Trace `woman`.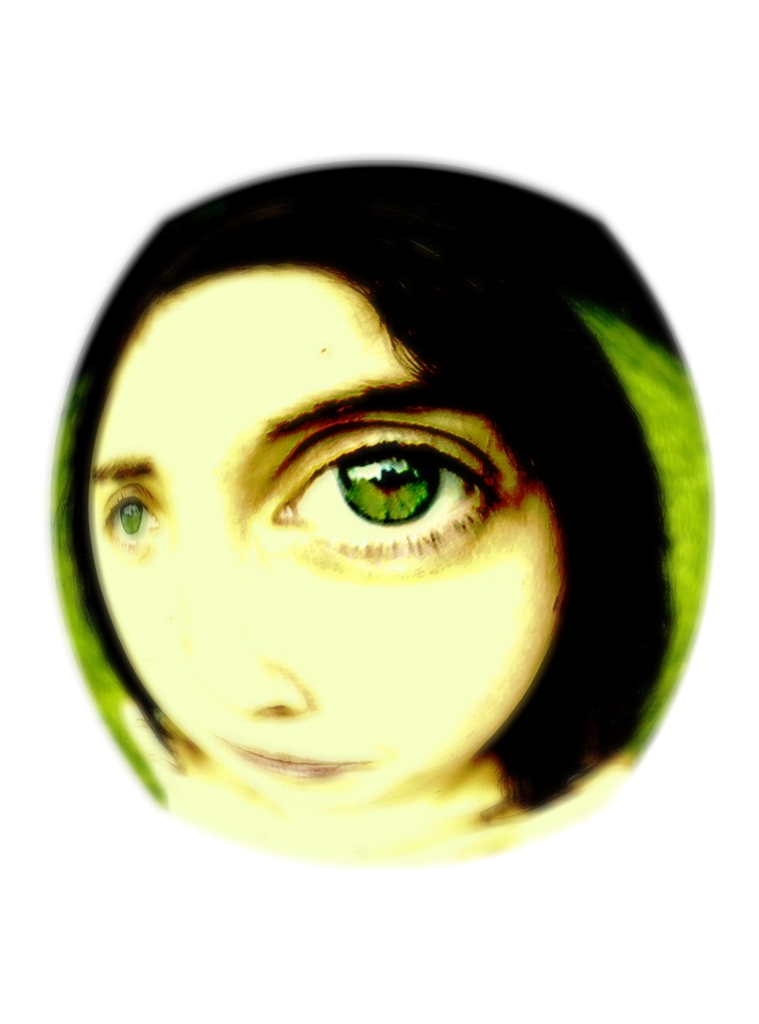
Traced to bbox(60, 189, 670, 859).
